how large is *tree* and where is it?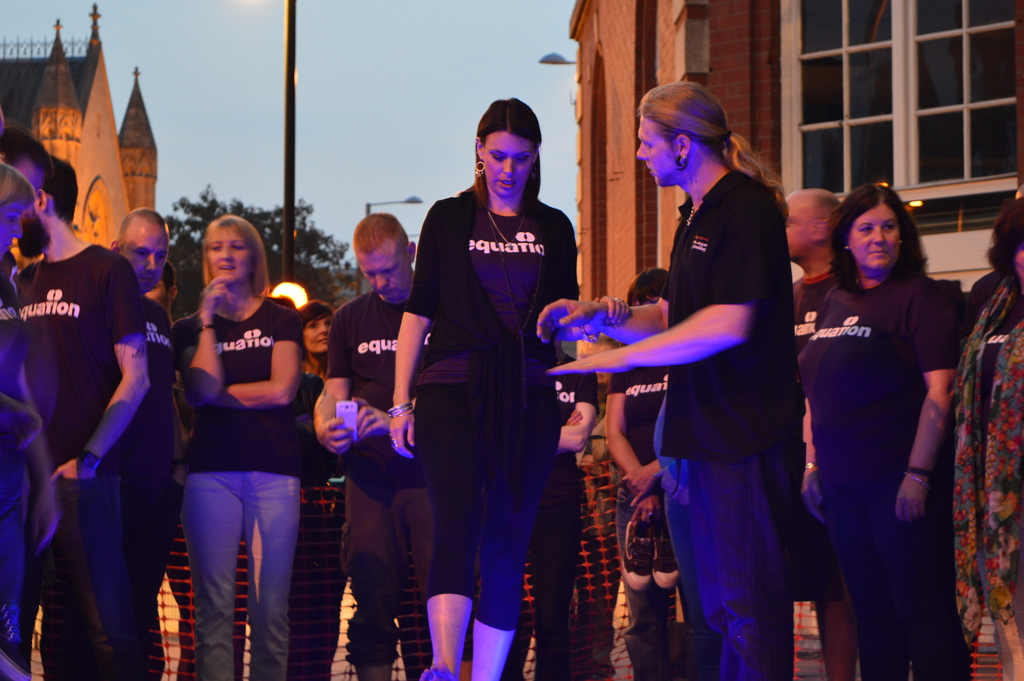
Bounding box: crop(163, 184, 351, 323).
